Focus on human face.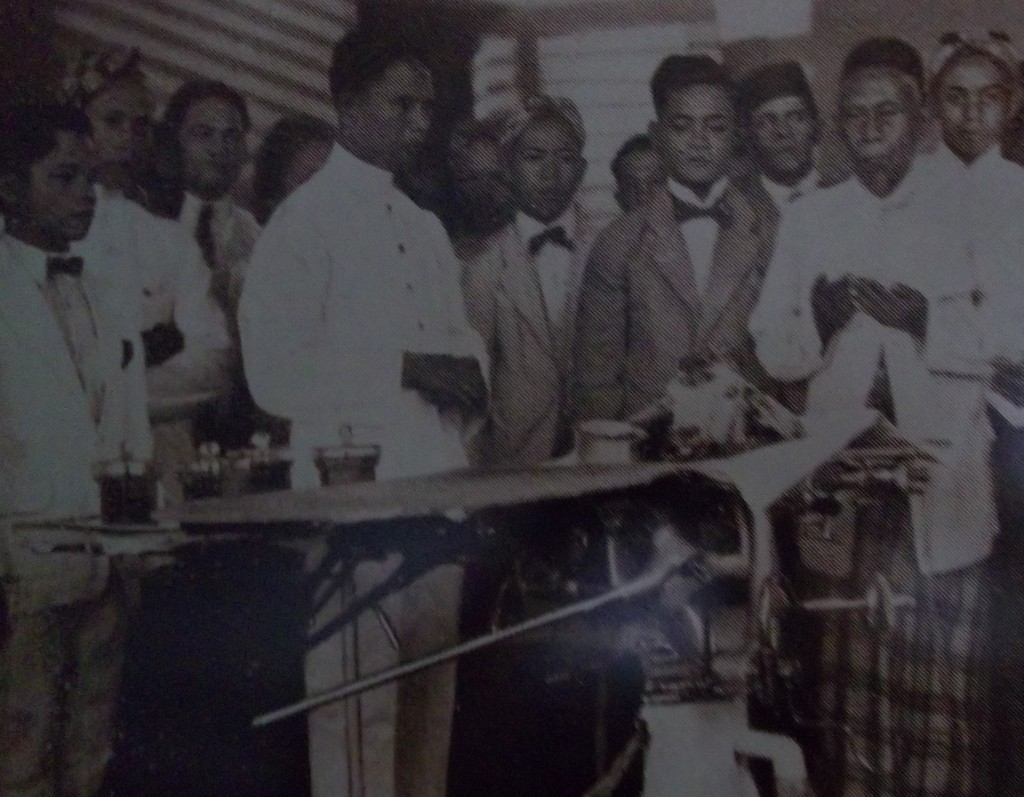
Focused at Rect(752, 99, 815, 182).
